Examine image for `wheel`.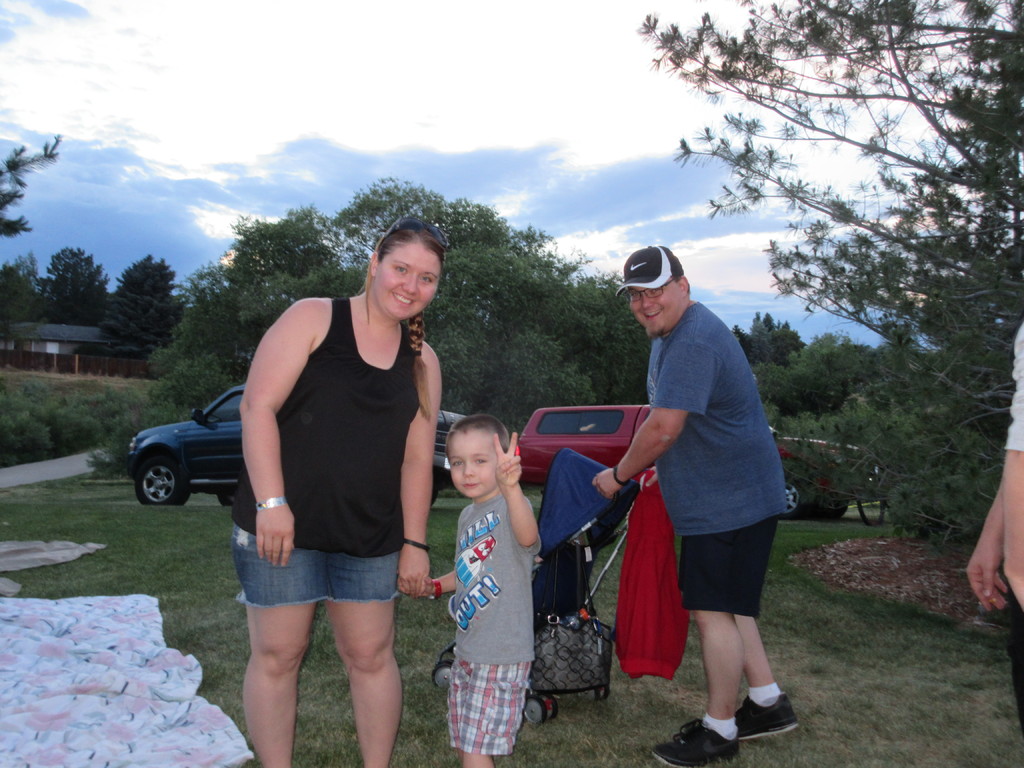
Examination result: left=524, top=693, right=543, bottom=728.
